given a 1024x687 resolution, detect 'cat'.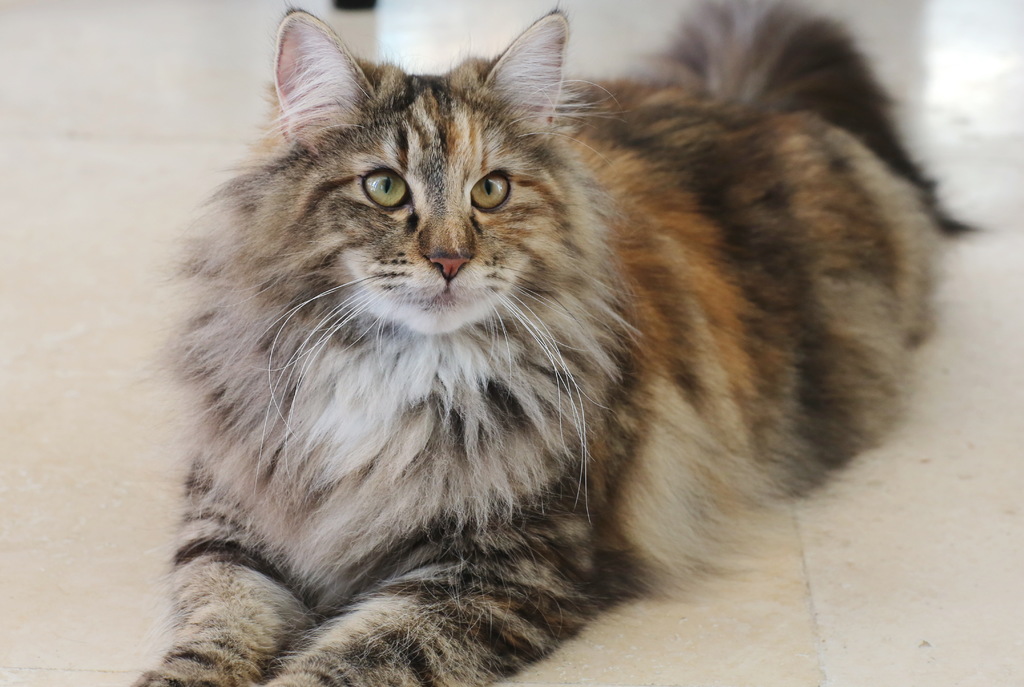
[left=125, top=0, right=982, bottom=686].
